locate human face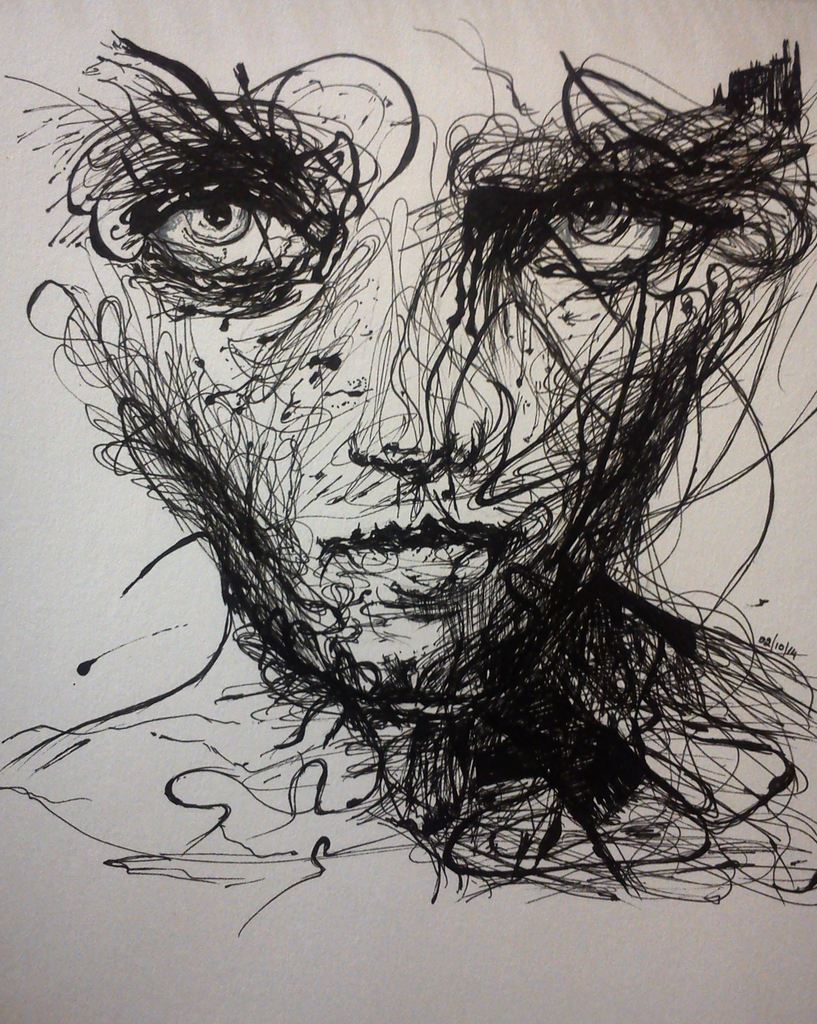
(left=31, top=35, right=816, bottom=696)
